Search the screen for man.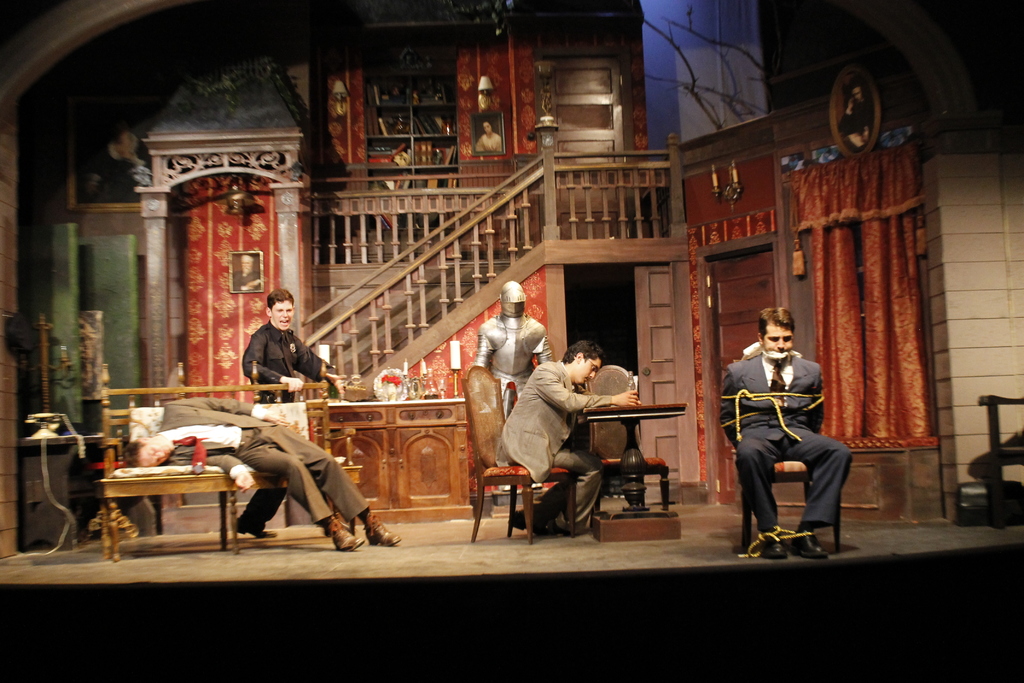
Found at (472,283,557,493).
